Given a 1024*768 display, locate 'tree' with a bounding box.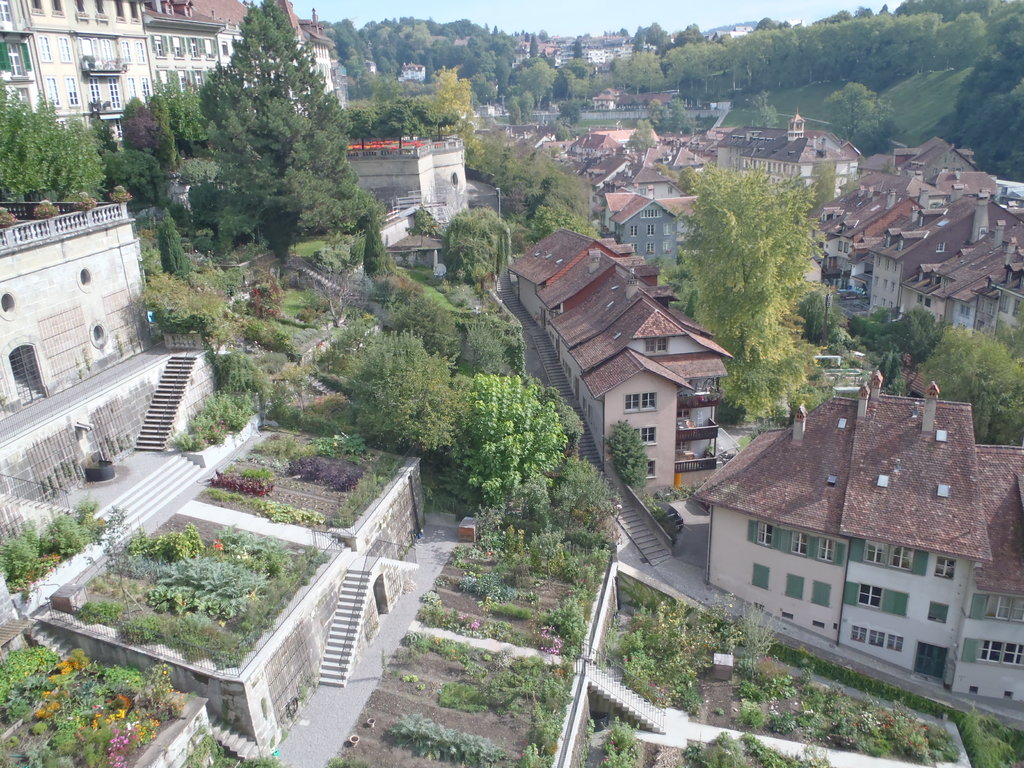
Located: bbox(202, 337, 265, 425).
